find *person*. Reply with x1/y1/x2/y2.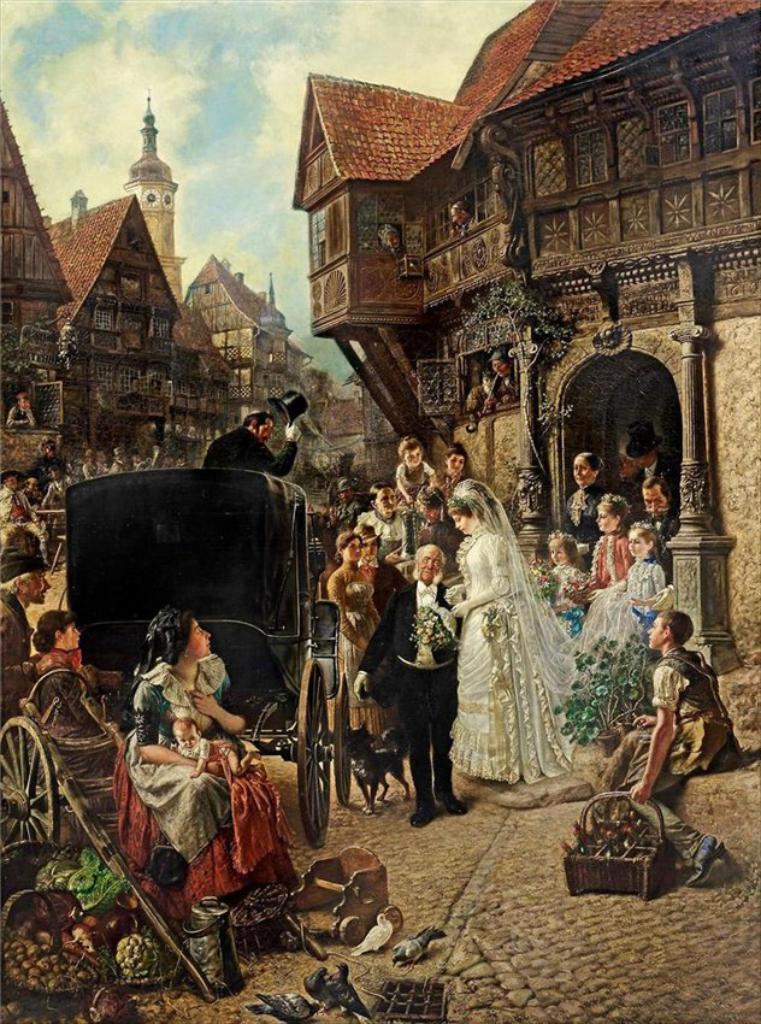
214/402/305/490.
